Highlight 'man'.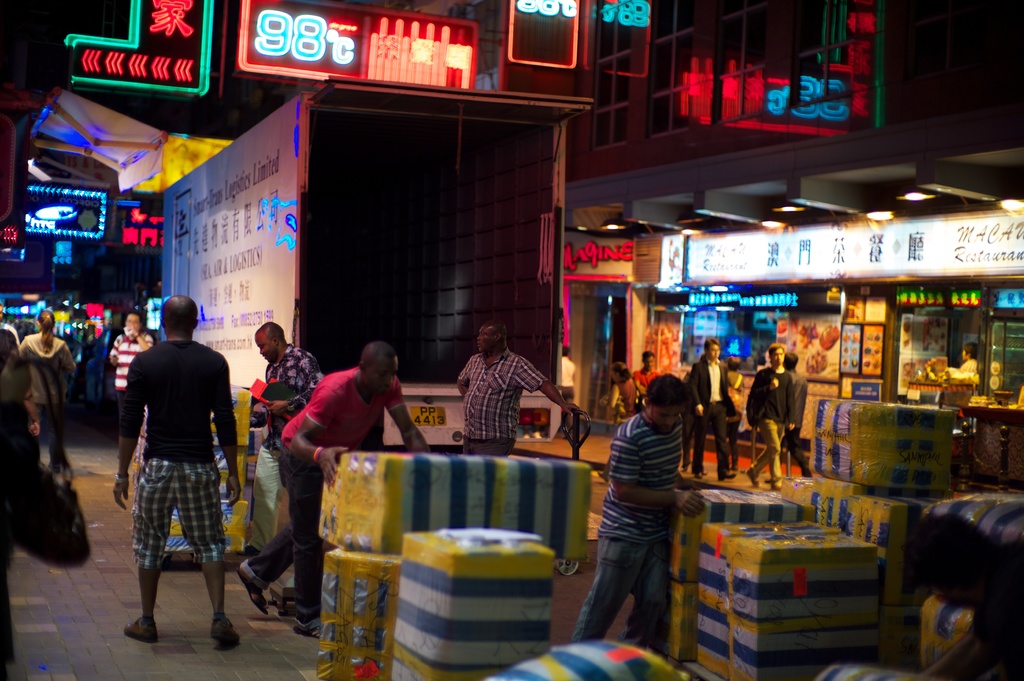
Highlighted region: detection(113, 304, 246, 654).
